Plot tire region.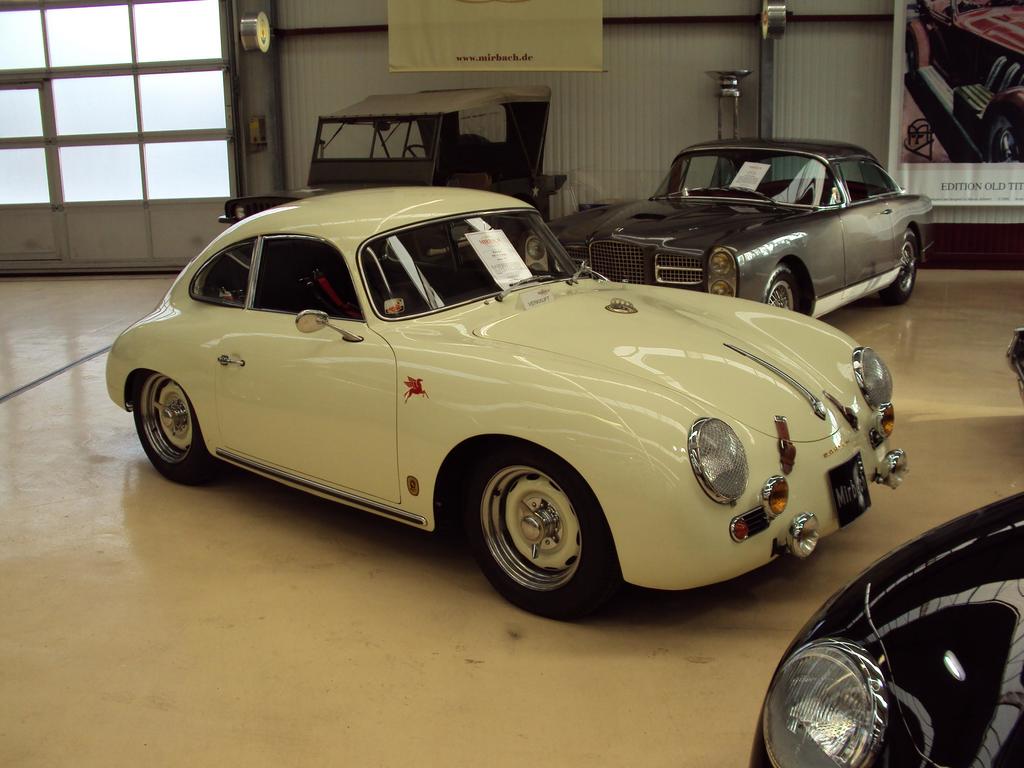
Plotted at region(762, 268, 804, 318).
